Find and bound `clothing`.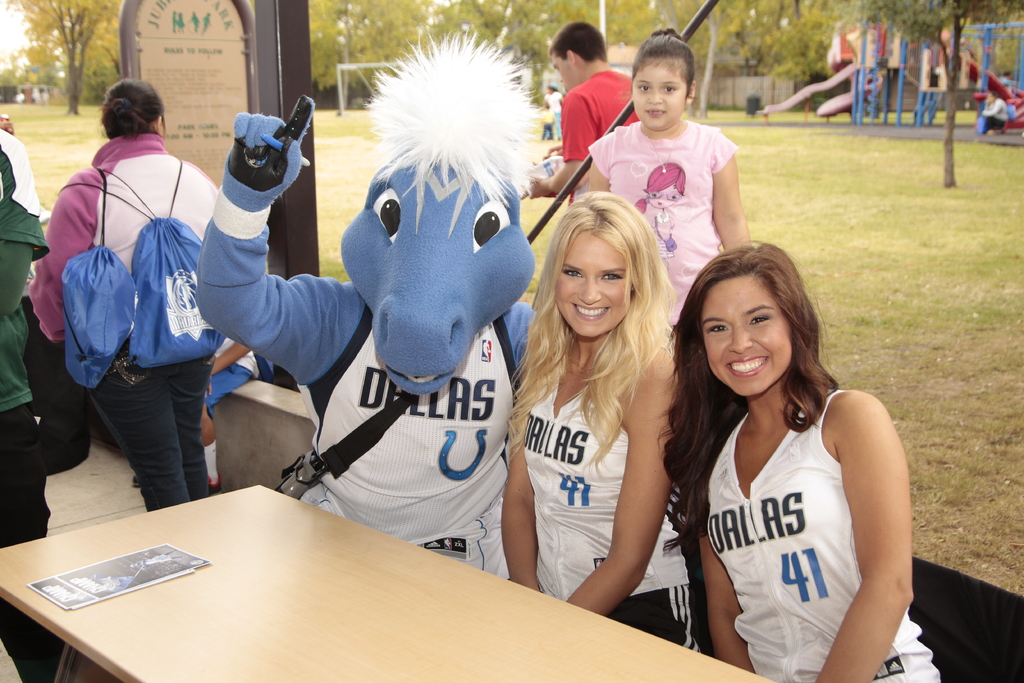
Bound: <bbox>688, 415, 952, 682</bbox>.
